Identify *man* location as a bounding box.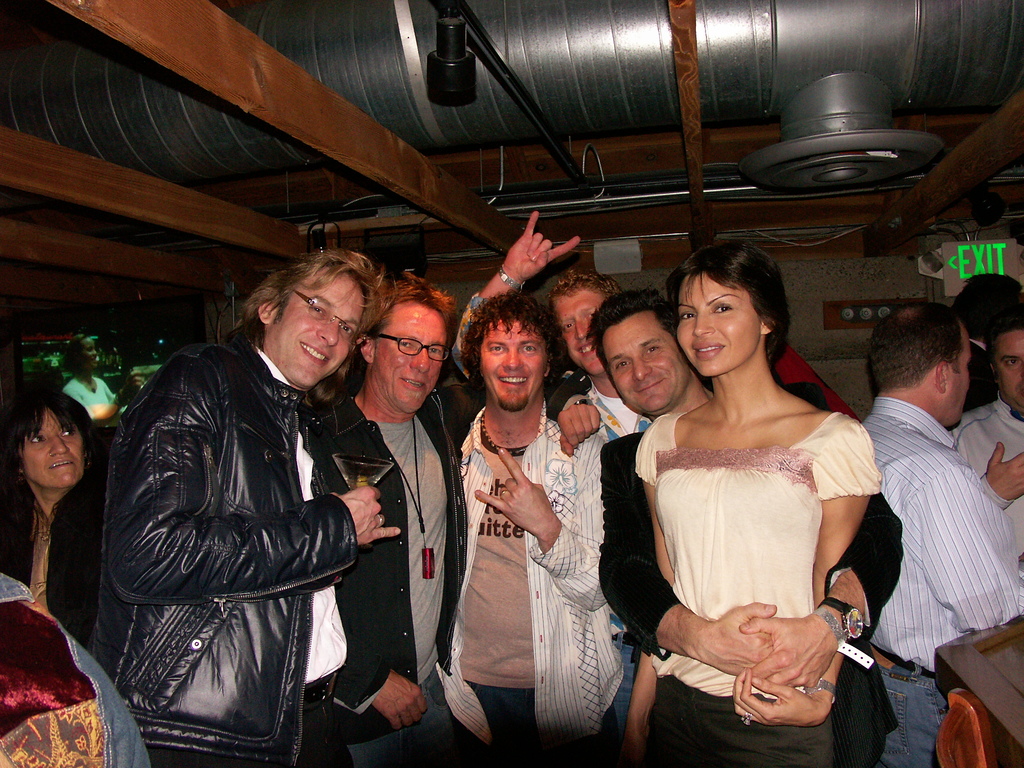
select_region(321, 268, 488, 767).
